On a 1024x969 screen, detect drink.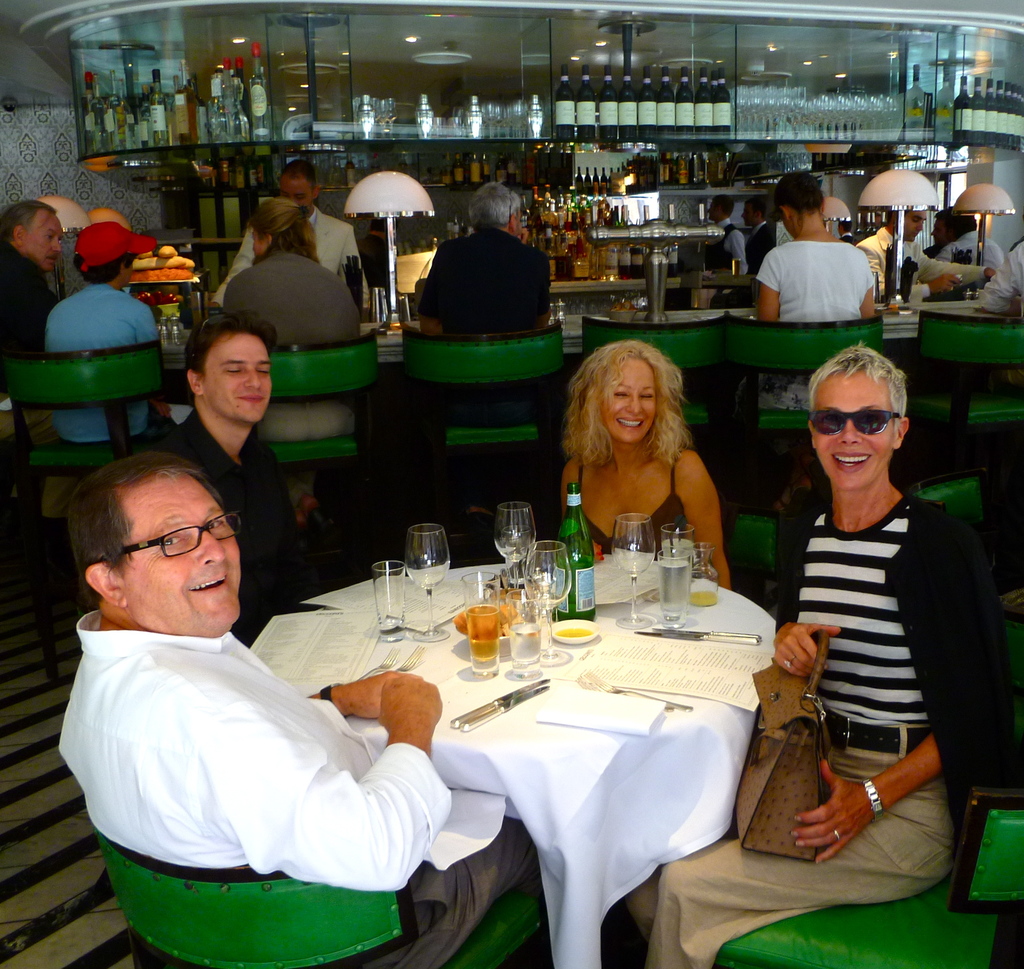
crop(676, 156, 696, 185).
